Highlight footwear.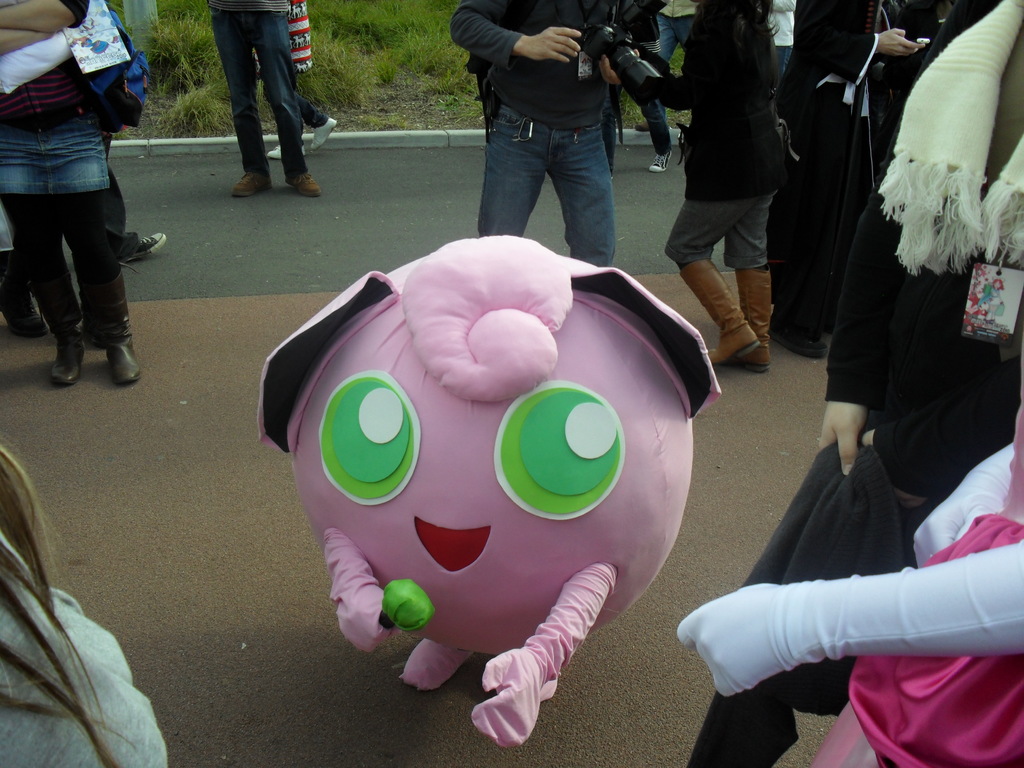
Highlighted region: bbox(315, 115, 337, 150).
